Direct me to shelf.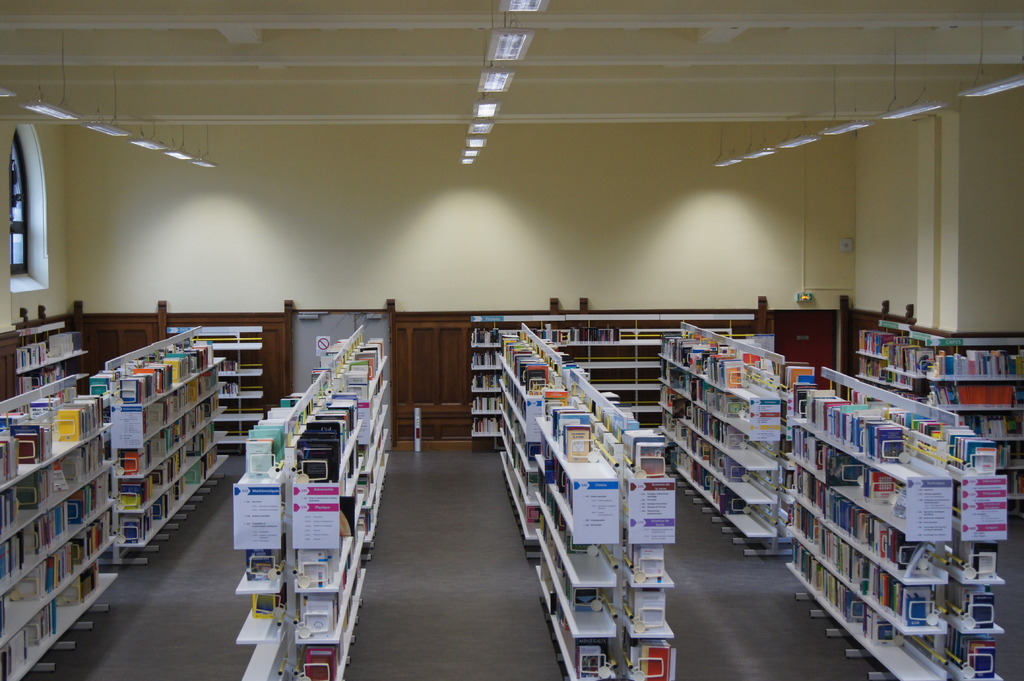
Direction: <box>3,327,86,399</box>.
